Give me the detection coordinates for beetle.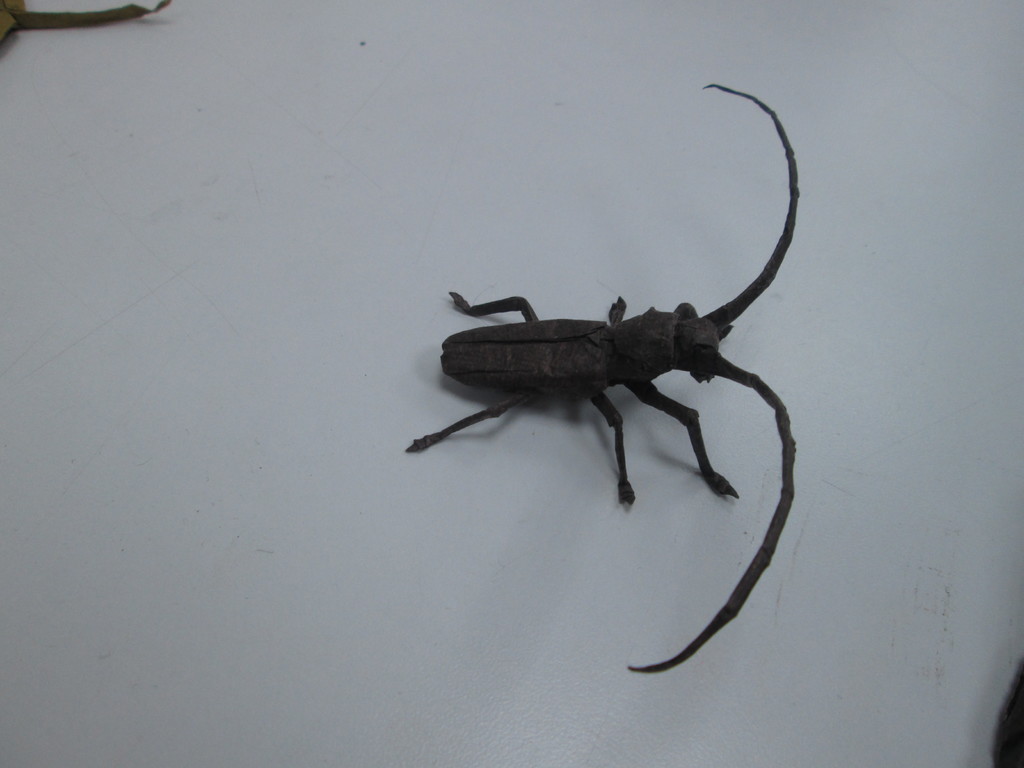
[397,84,803,678].
